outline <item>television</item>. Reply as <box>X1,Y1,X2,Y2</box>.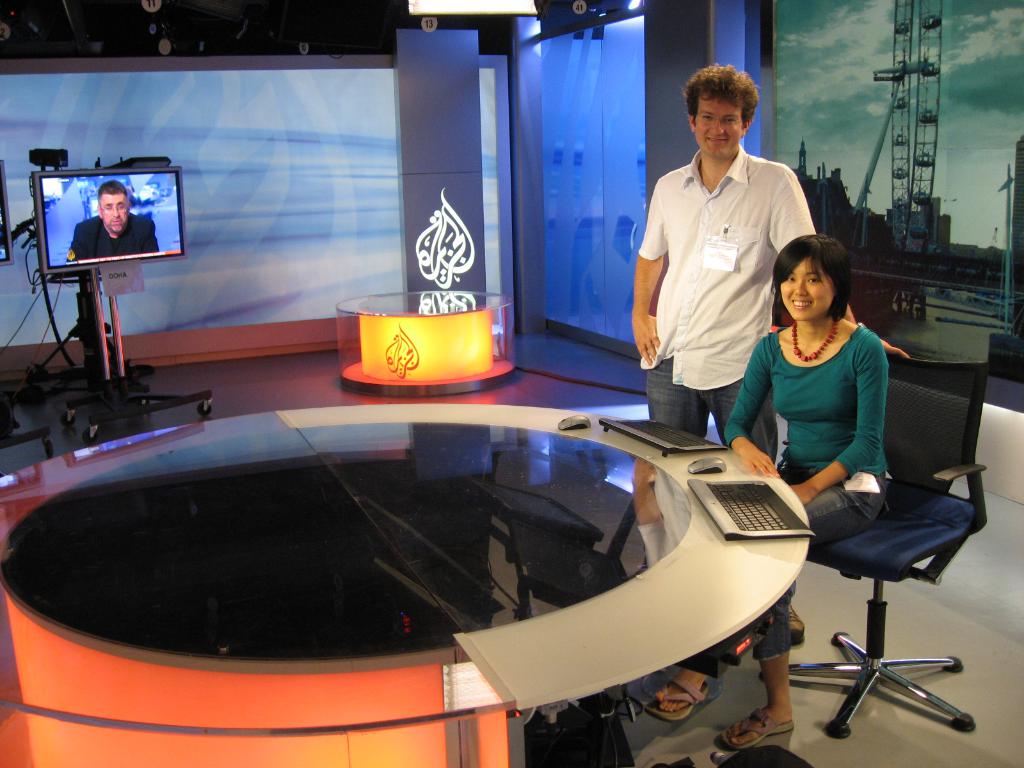
<box>35,164,188,277</box>.
